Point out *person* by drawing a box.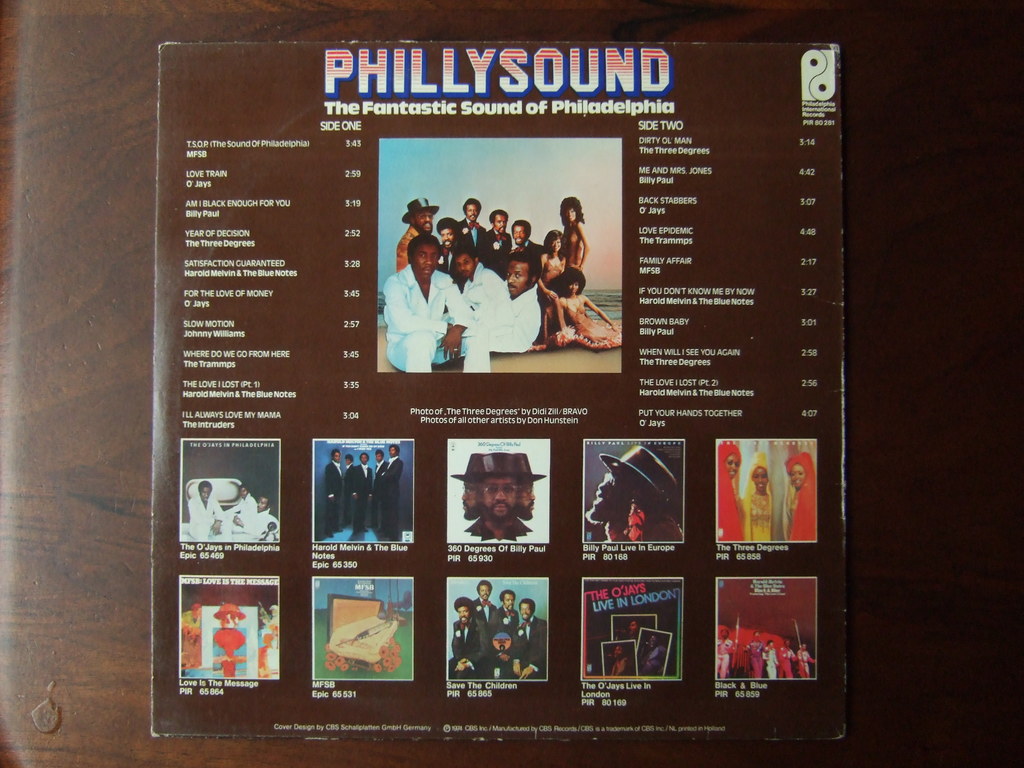
left=776, top=637, right=796, bottom=676.
